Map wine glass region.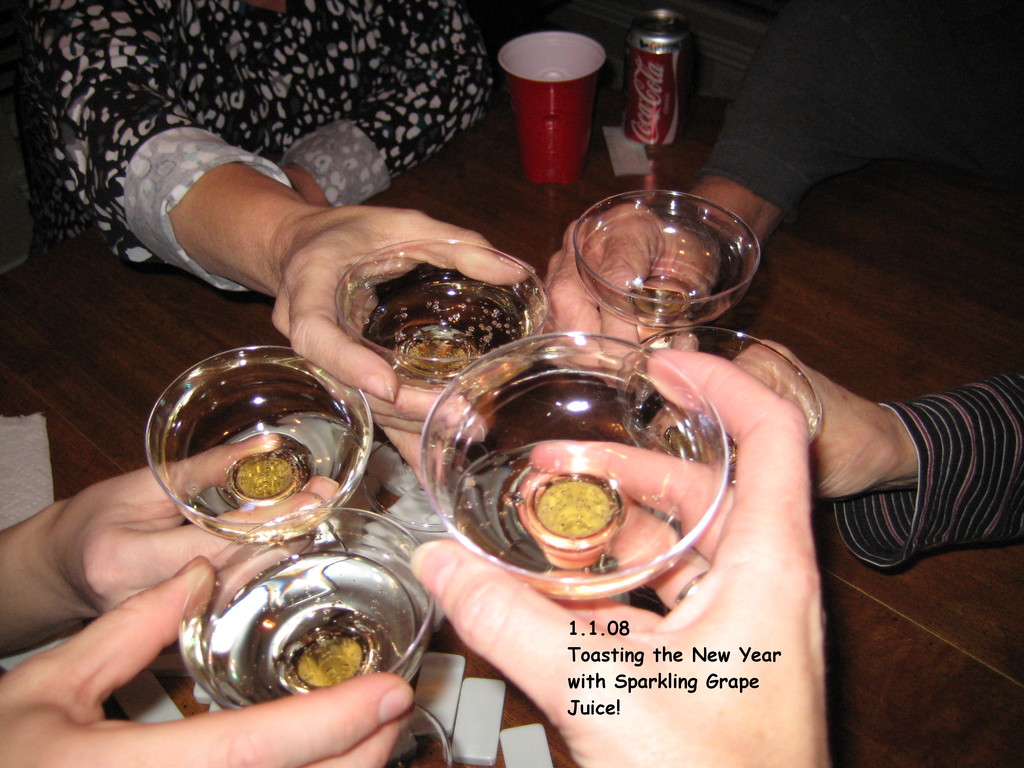
Mapped to bbox(142, 344, 371, 540).
